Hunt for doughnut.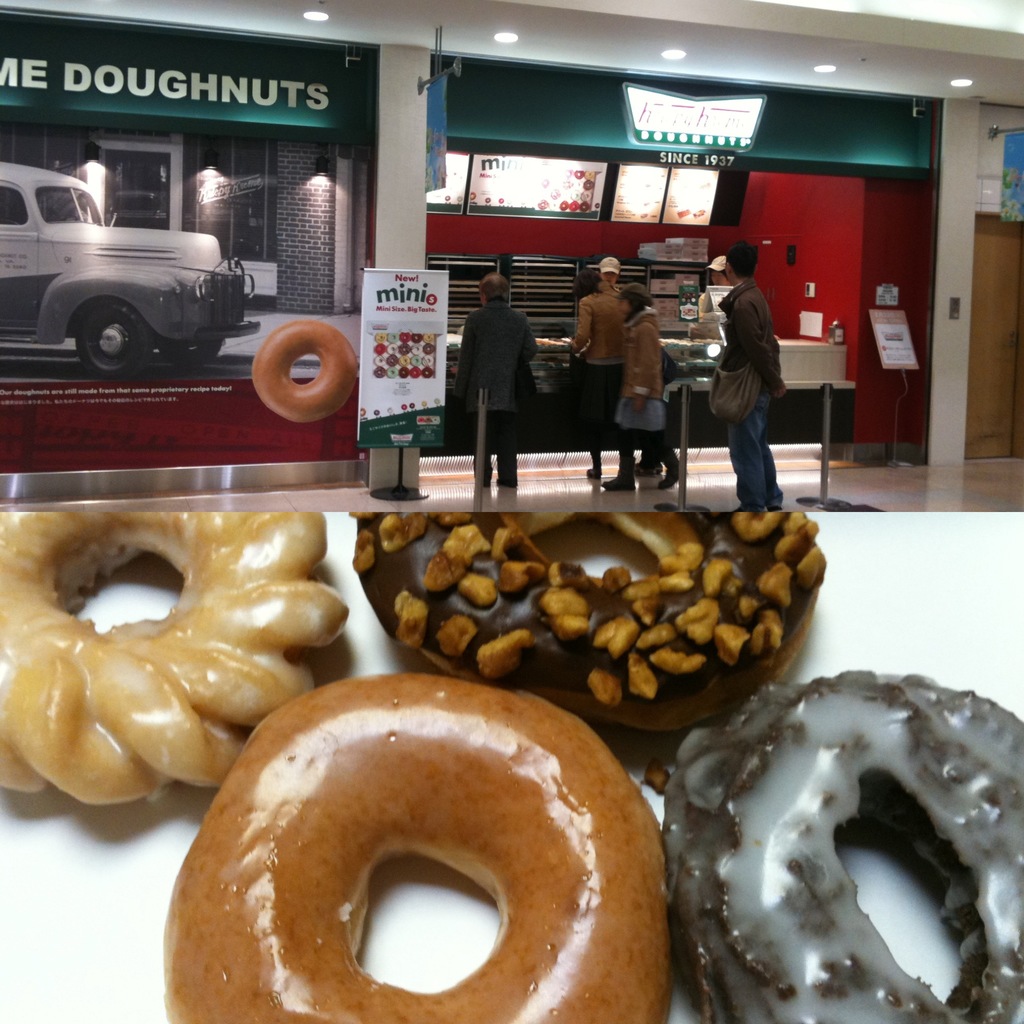
Hunted down at [left=4, top=515, right=351, bottom=805].
